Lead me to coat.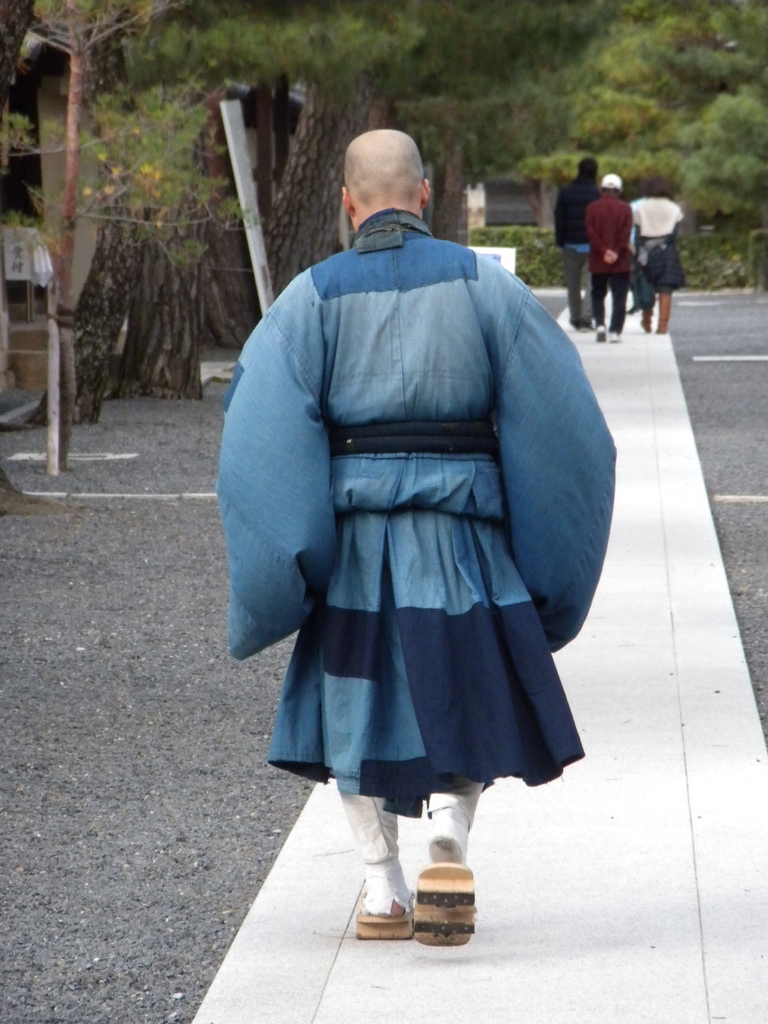
Lead to (588, 188, 639, 279).
